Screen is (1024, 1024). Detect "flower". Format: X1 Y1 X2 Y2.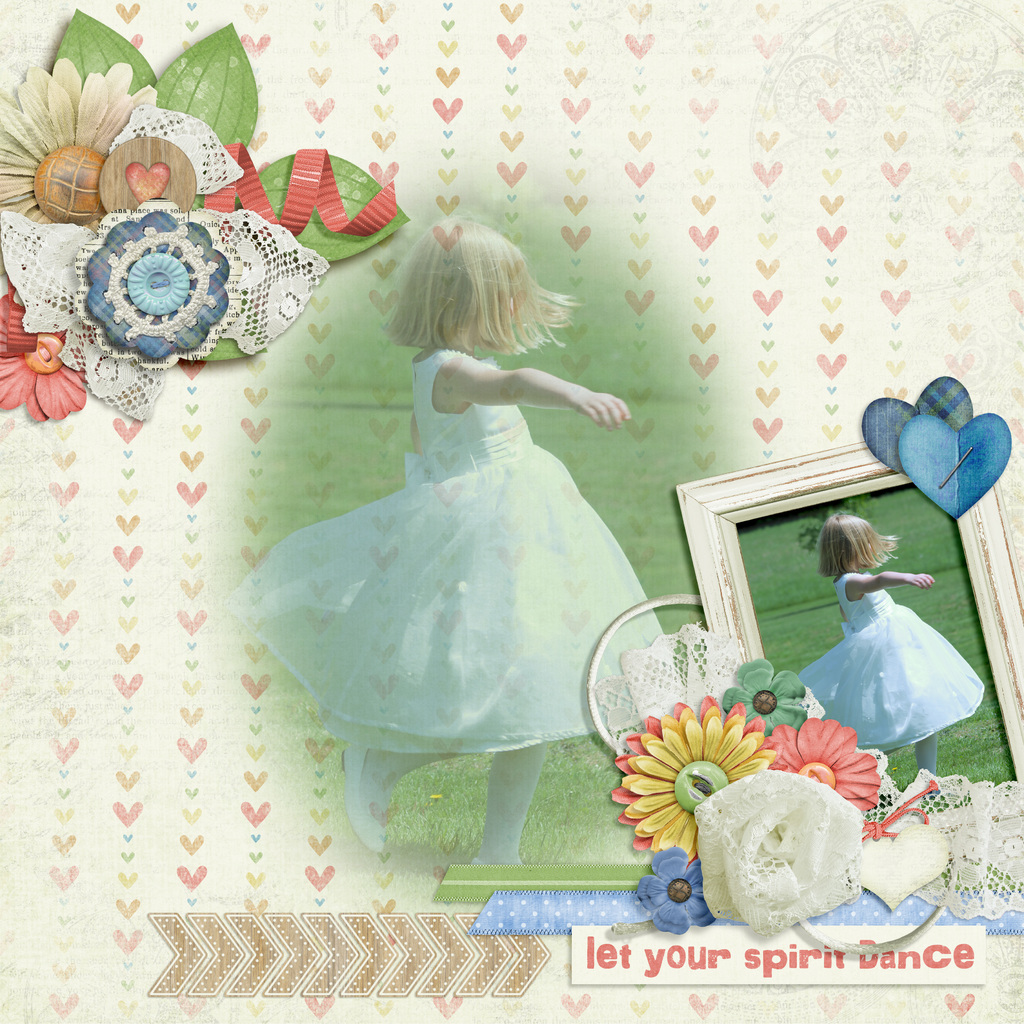
766 733 880 812.
